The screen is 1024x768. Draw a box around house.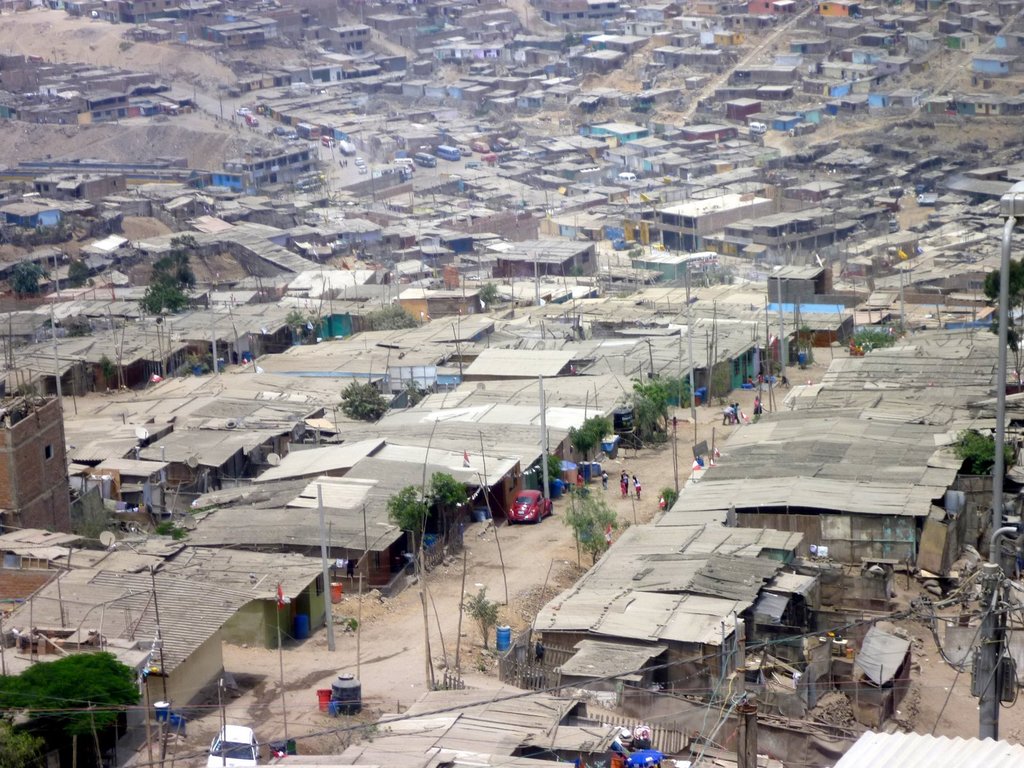
x1=45 y1=287 x2=96 y2=305.
